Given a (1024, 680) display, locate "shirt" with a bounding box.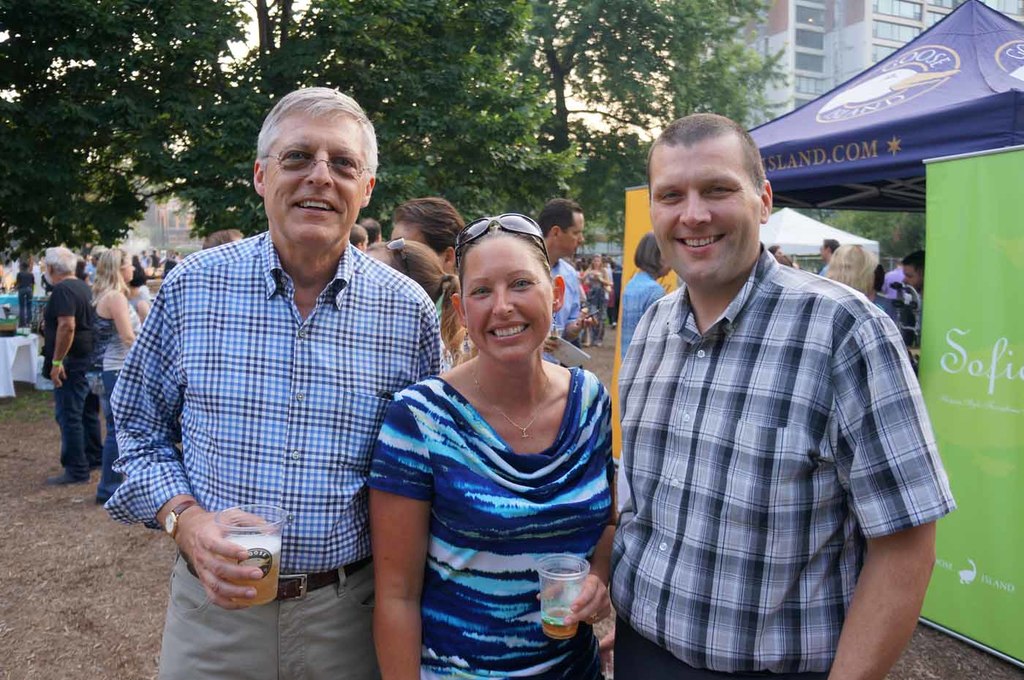
Located: Rect(103, 224, 444, 579).
